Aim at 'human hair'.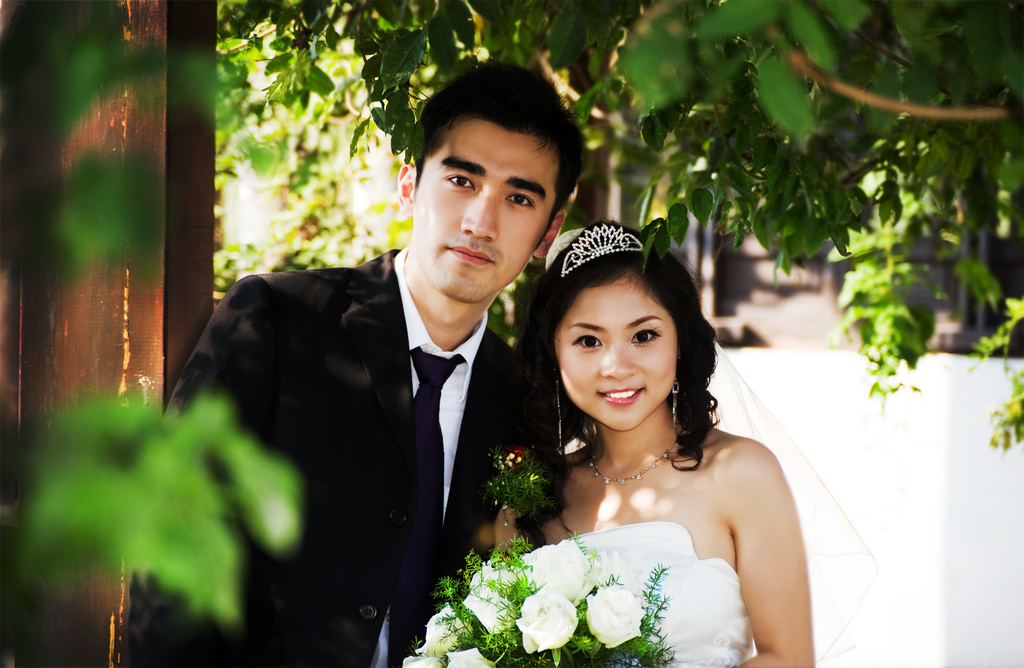
Aimed at 411, 56, 585, 255.
